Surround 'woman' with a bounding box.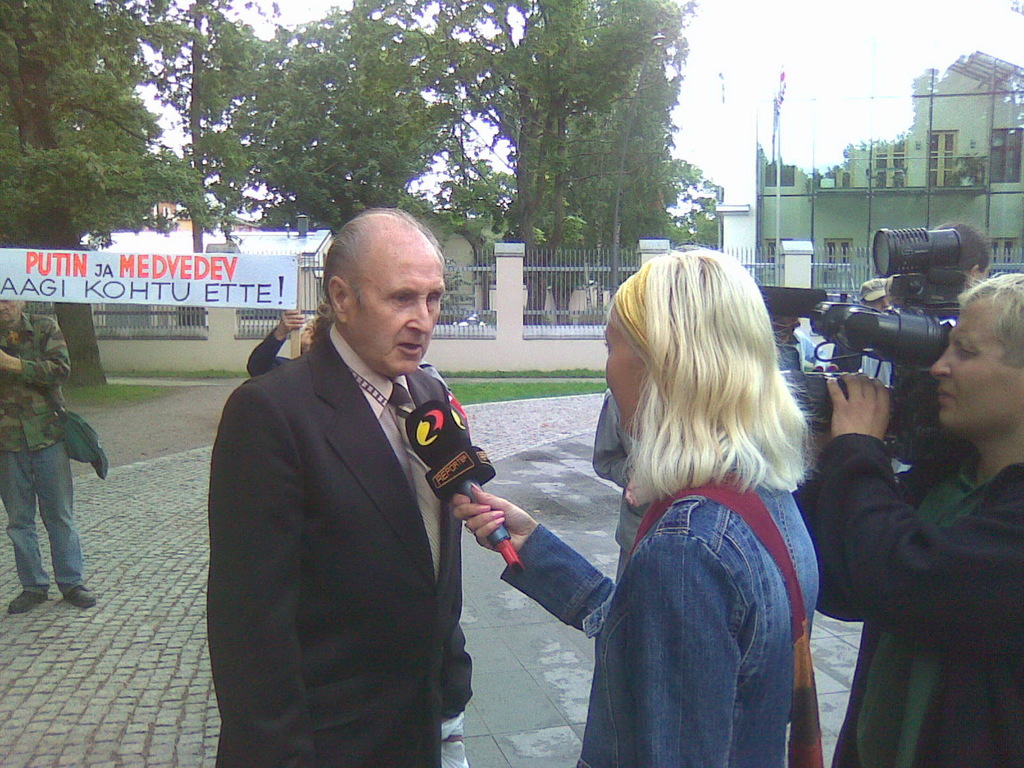
[552,244,858,760].
